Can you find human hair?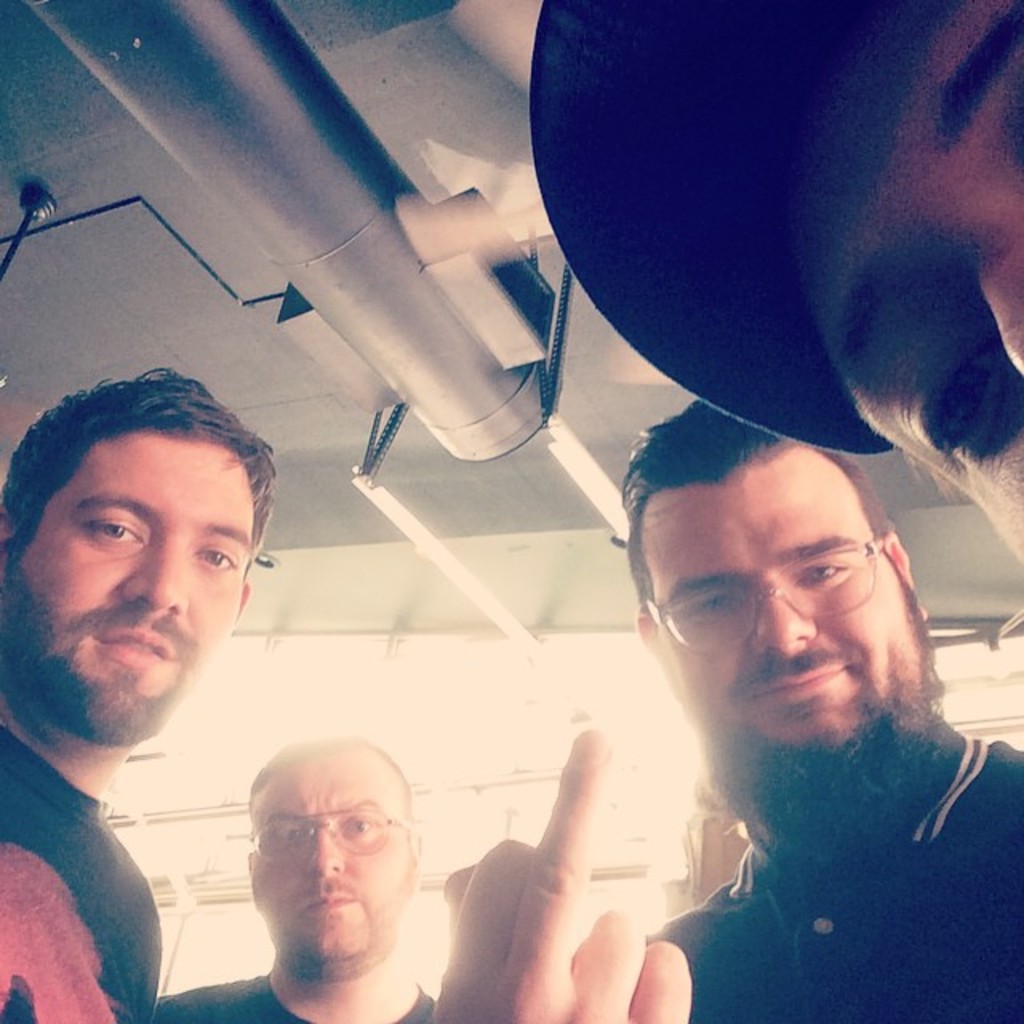
Yes, bounding box: [x1=248, y1=734, x2=411, y2=819].
